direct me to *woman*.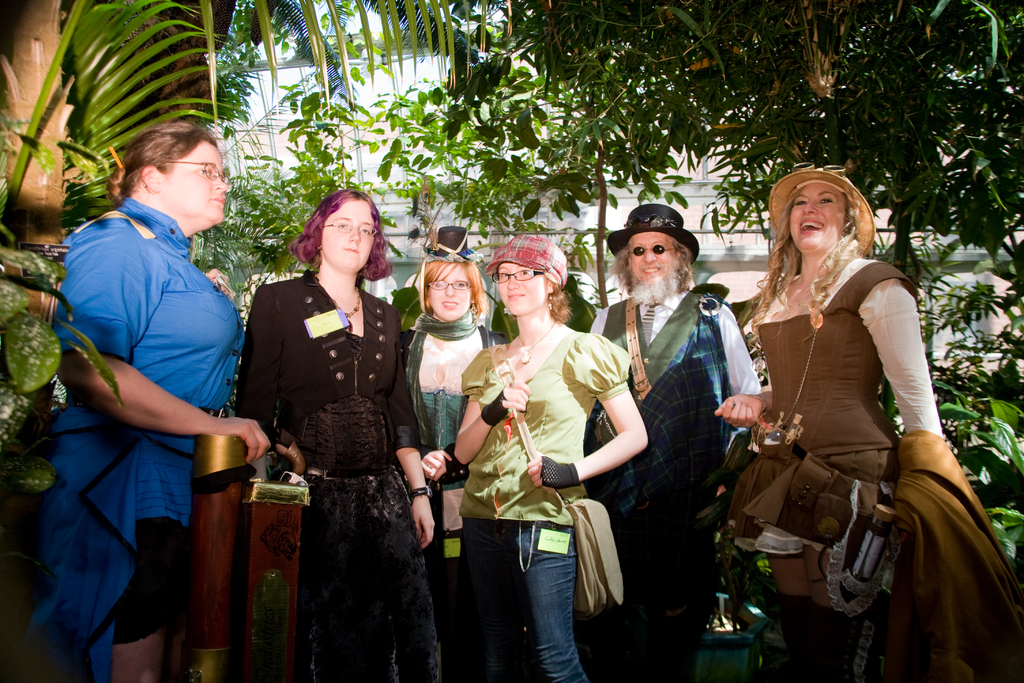
Direction: detection(447, 234, 661, 682).
